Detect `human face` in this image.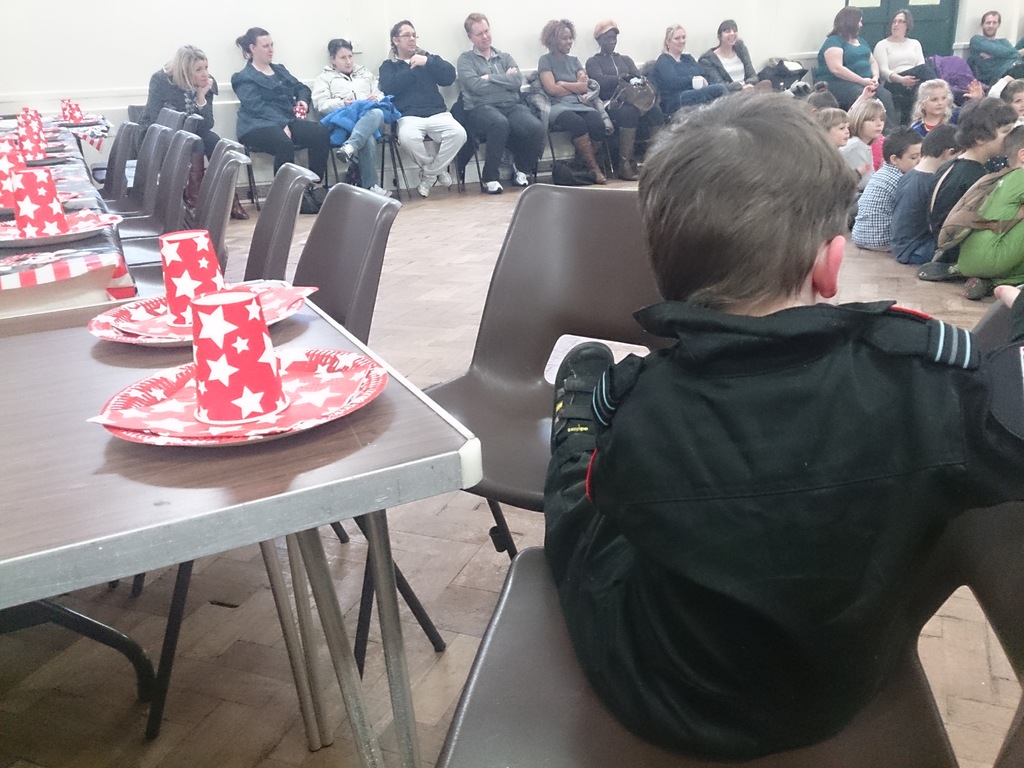
Detection: x1=672 y1=26 x2=685 y2=49.
